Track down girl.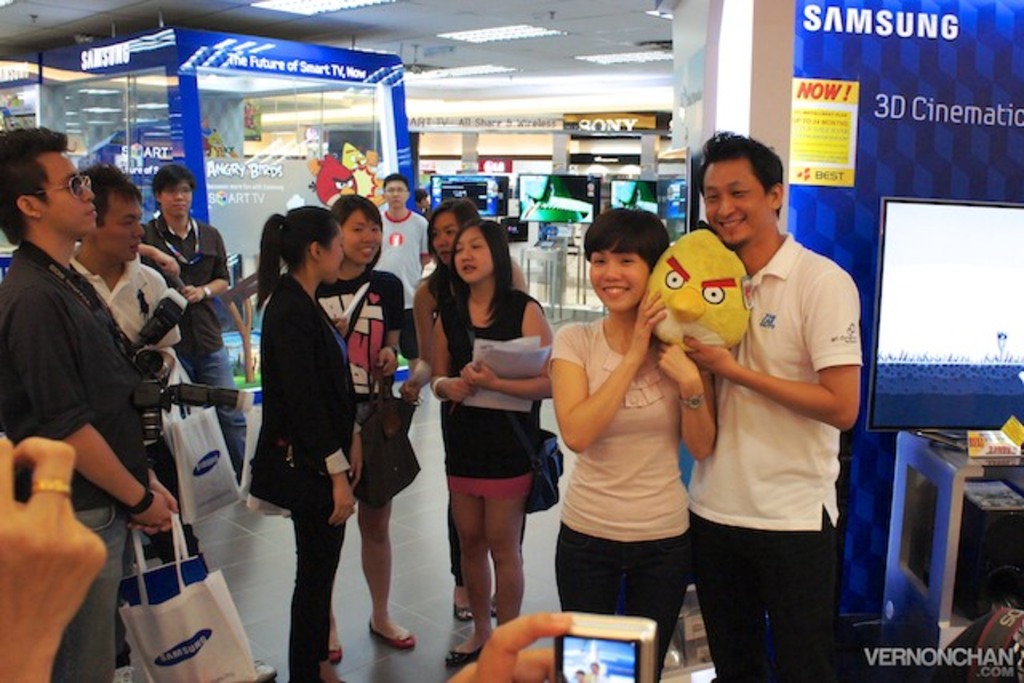
Tracked to rect(422, 222, 552, 669).
